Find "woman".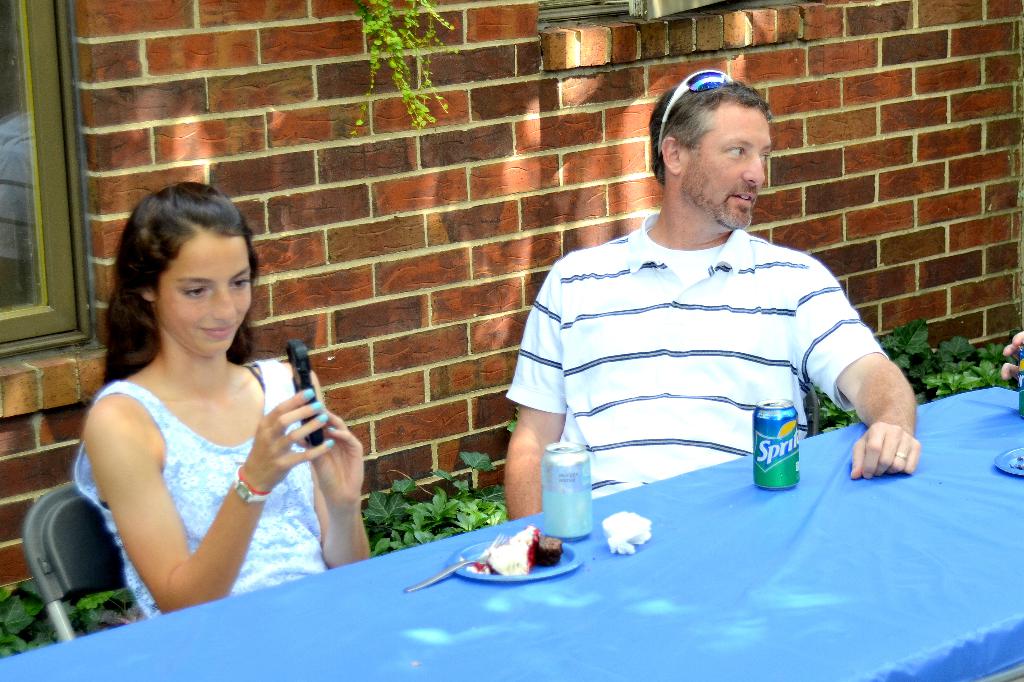
x1=69, y1=251, x2=381, y2=596.
